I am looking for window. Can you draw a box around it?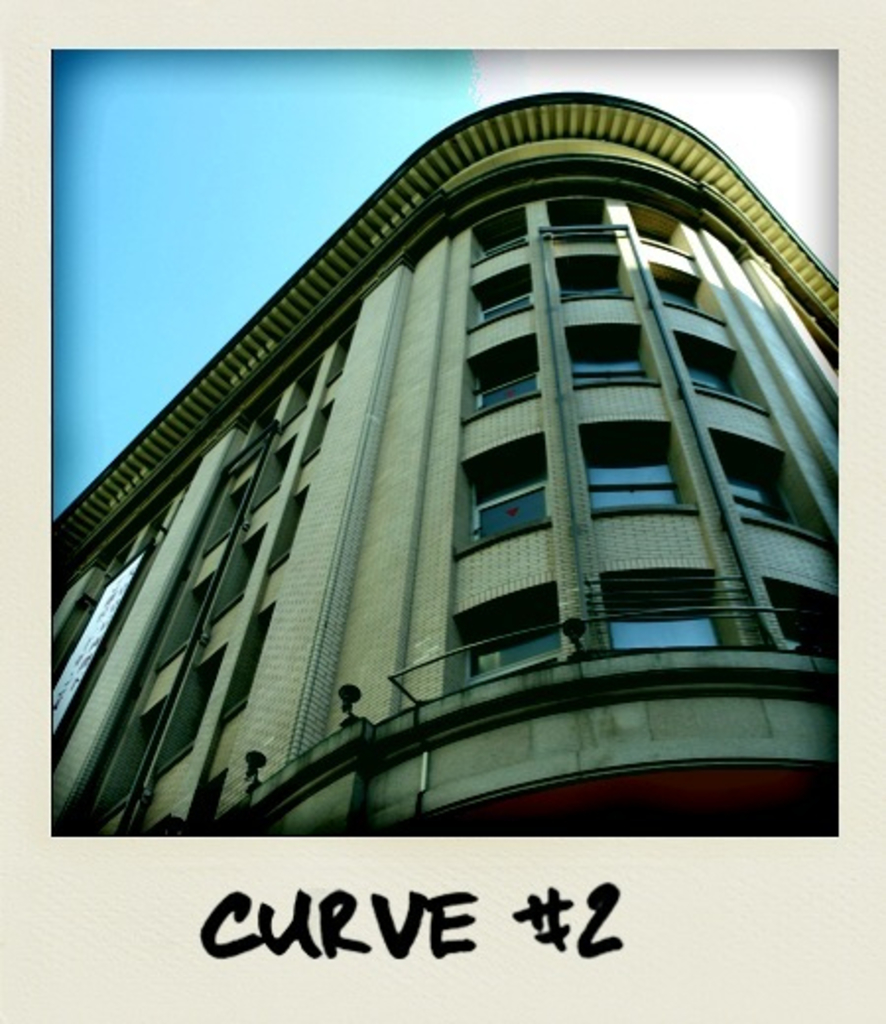
Sure, the bounding box is locate(305, 402, 331, 459).
